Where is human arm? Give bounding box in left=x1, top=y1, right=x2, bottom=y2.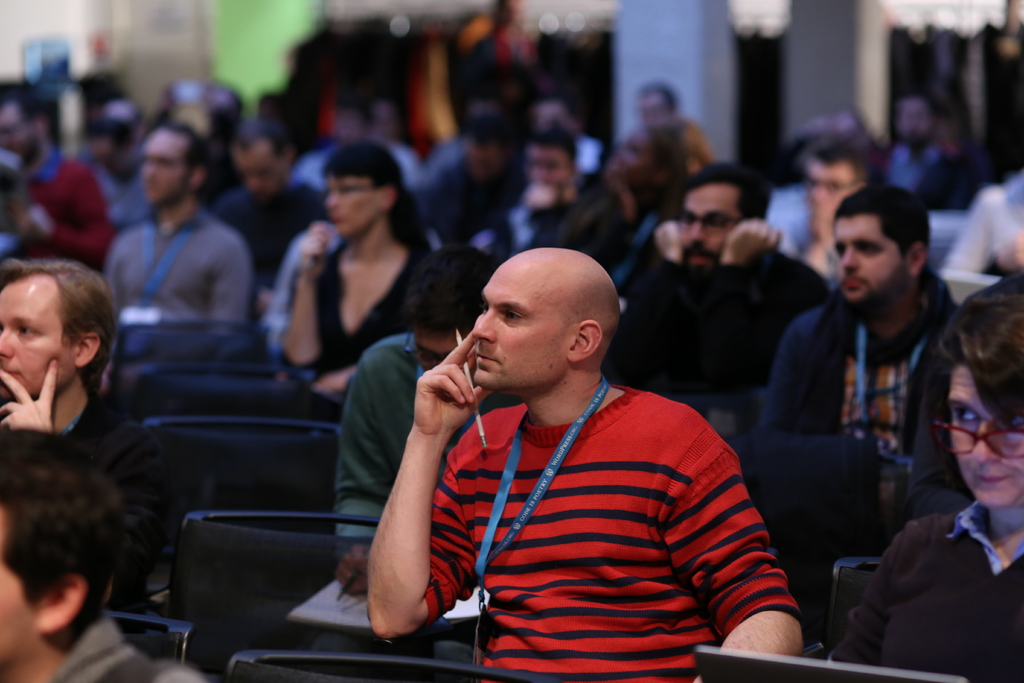
left=281, top=248, right=330, bottom=363.
